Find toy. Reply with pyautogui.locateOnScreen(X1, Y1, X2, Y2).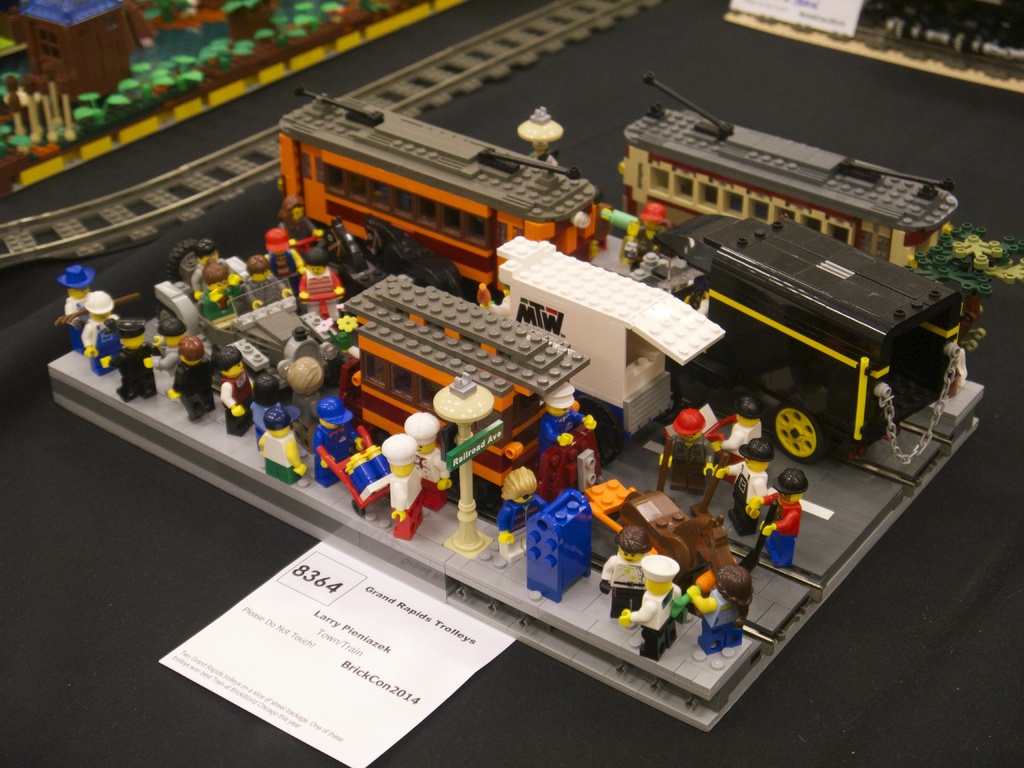
pyautogui.locateOnScreen(276, 197, 317, 255).
